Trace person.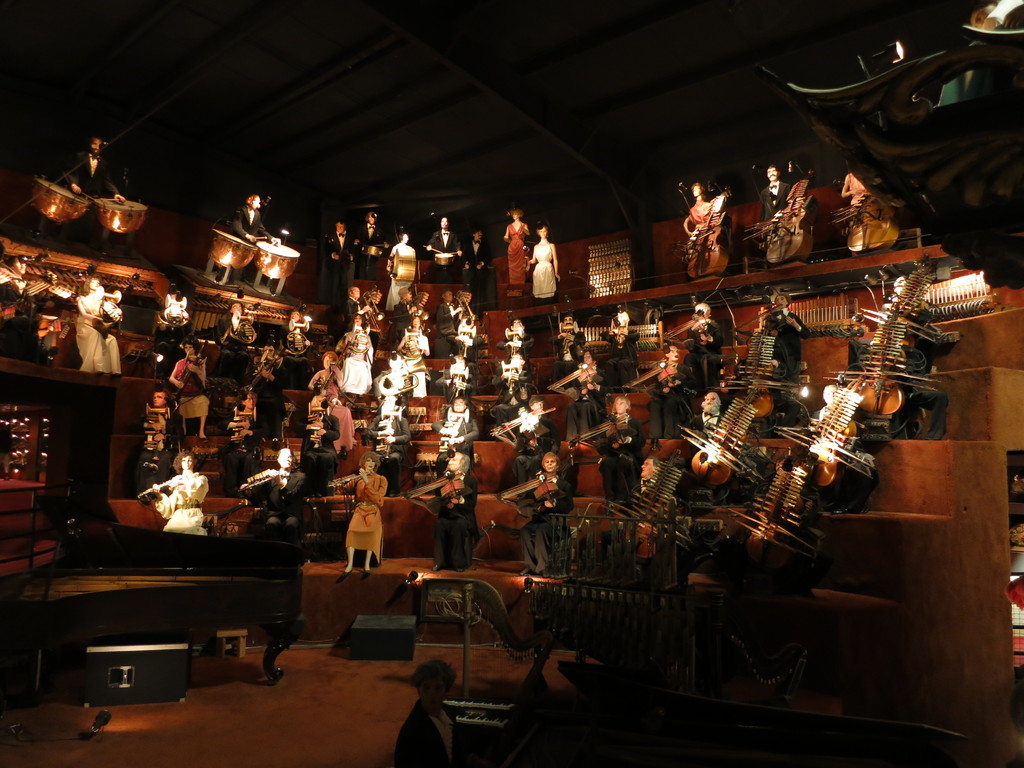
Traced to (x1=360, y1=392, x2=418, y2=490).
